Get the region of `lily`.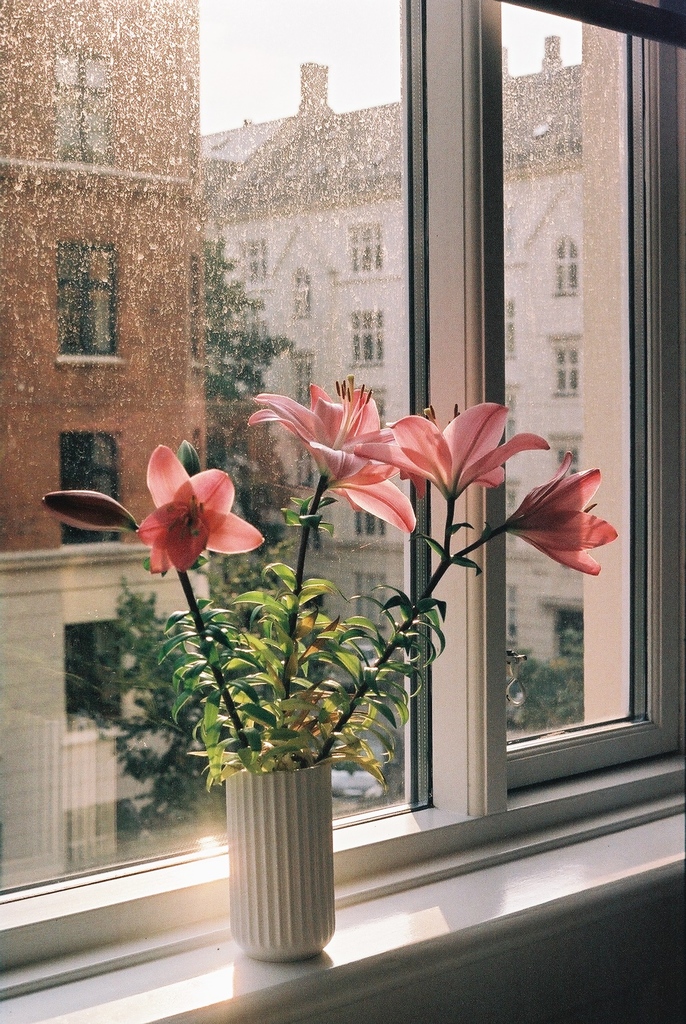
<box>361,402,551,496</box>.
